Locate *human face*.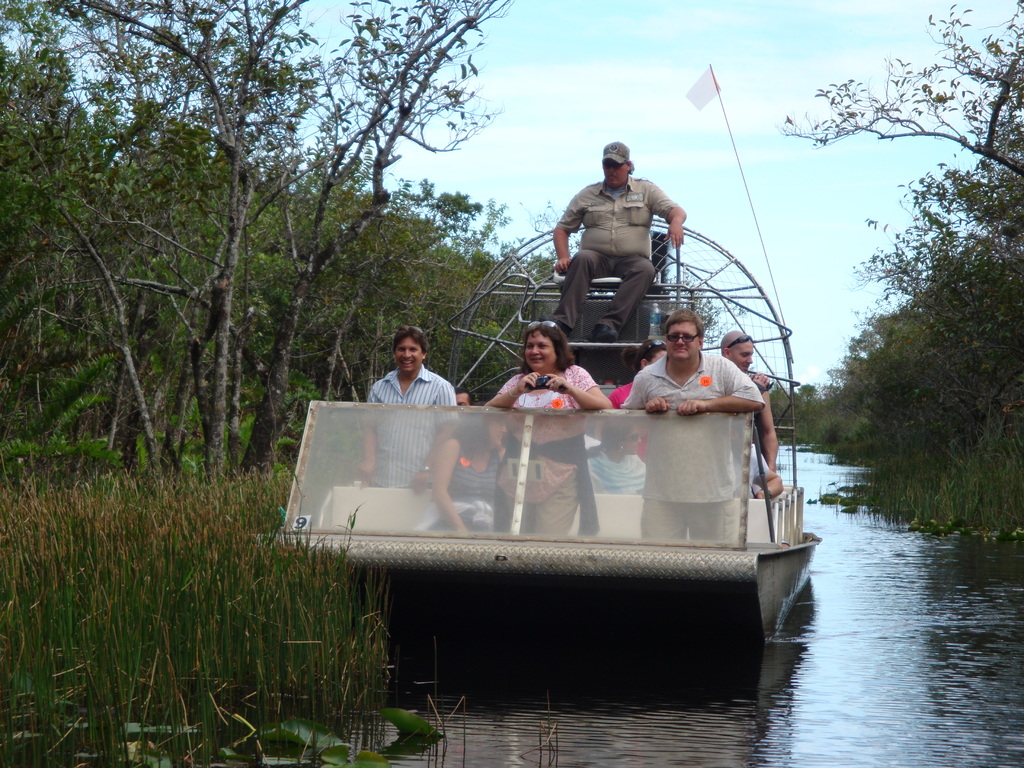
Bounding box: [x1=664, y1=319, x2=696, y2=360].
